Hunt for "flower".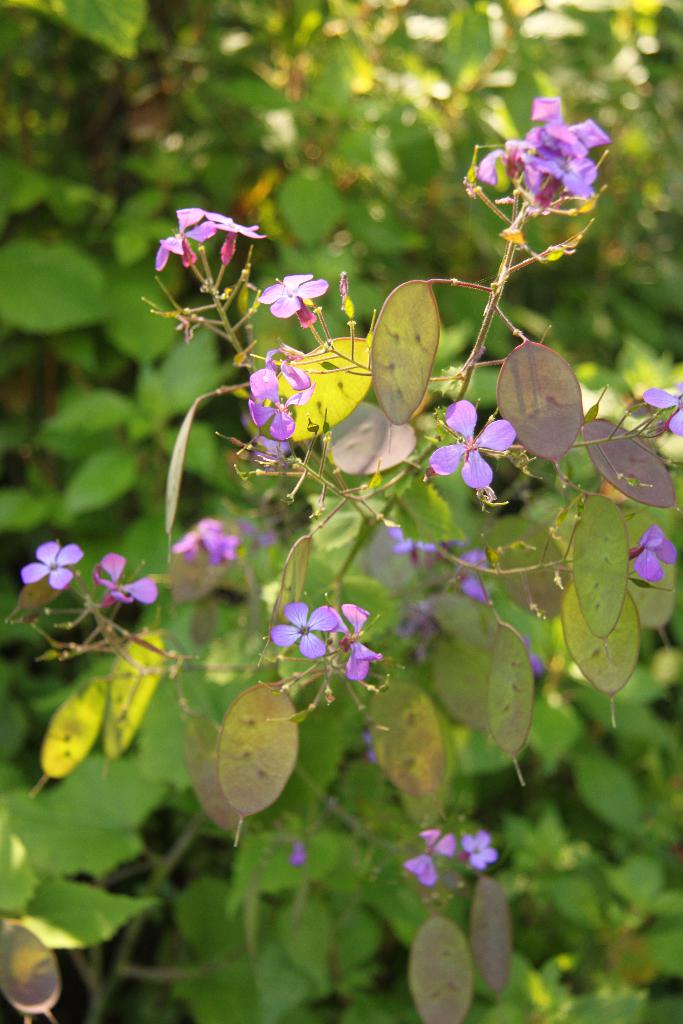
Hunted down at rect(462, 833, 498, 874).
